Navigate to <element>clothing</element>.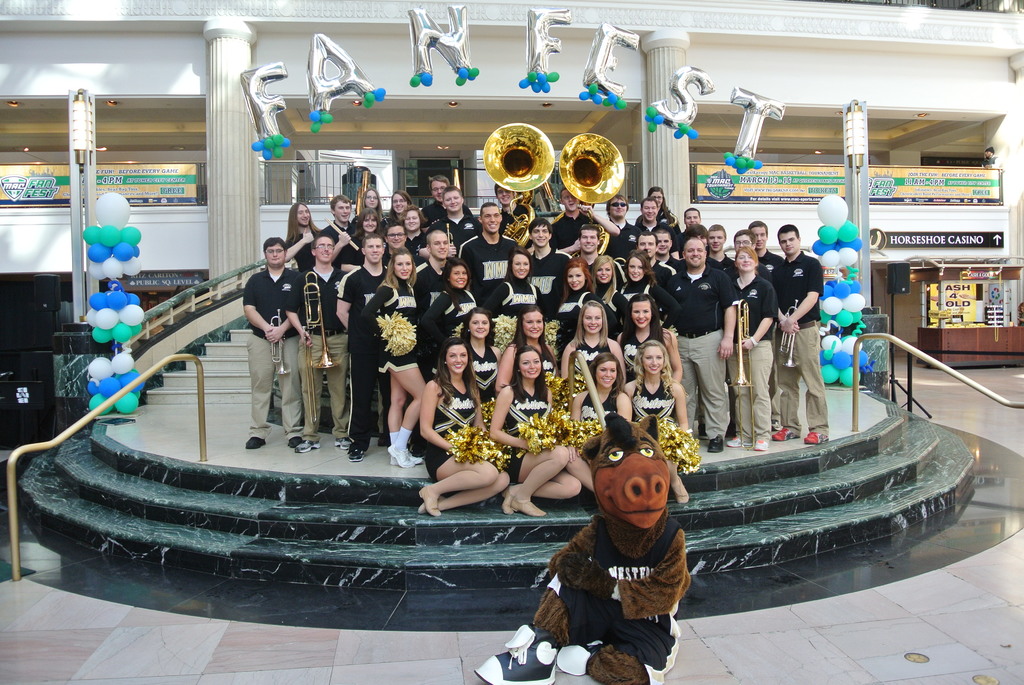
Navigation target: pyautogui.locateOnScreen(495, 279, 543, 343).
